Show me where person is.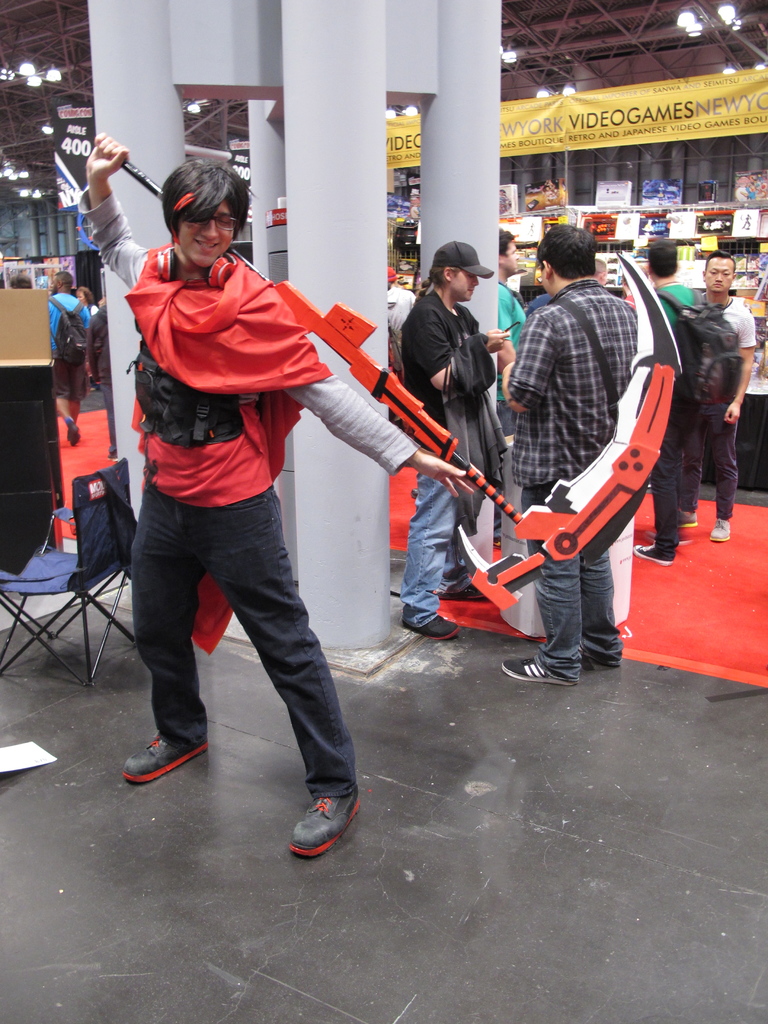
person is at left=46, top=274, right=86, bottom=445.
